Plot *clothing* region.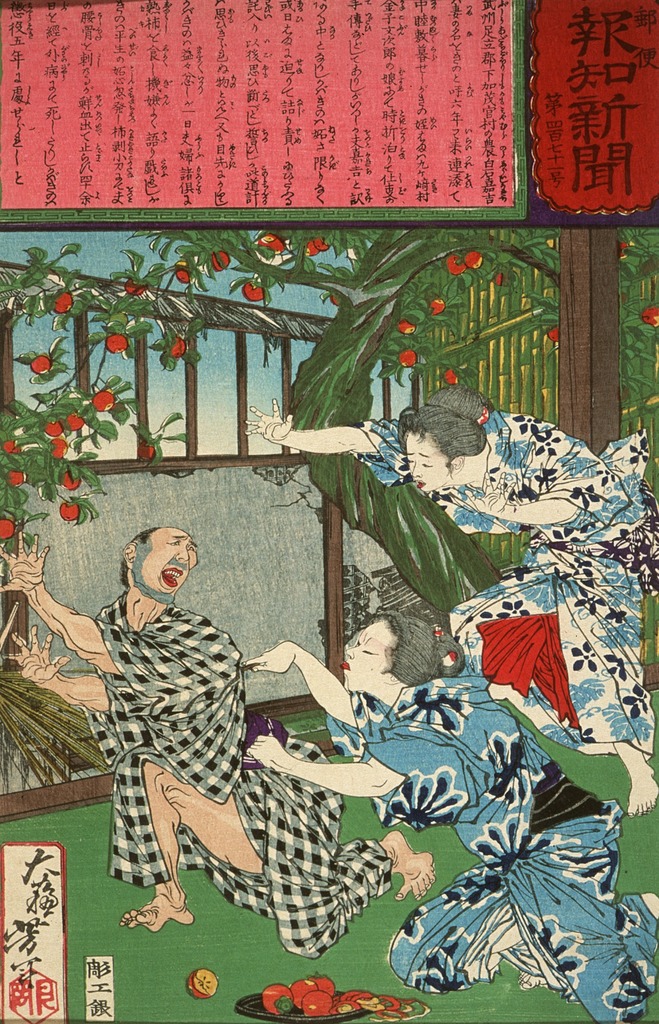
Plotted at [x1=86, y1=591, x2=393, y2=958].
